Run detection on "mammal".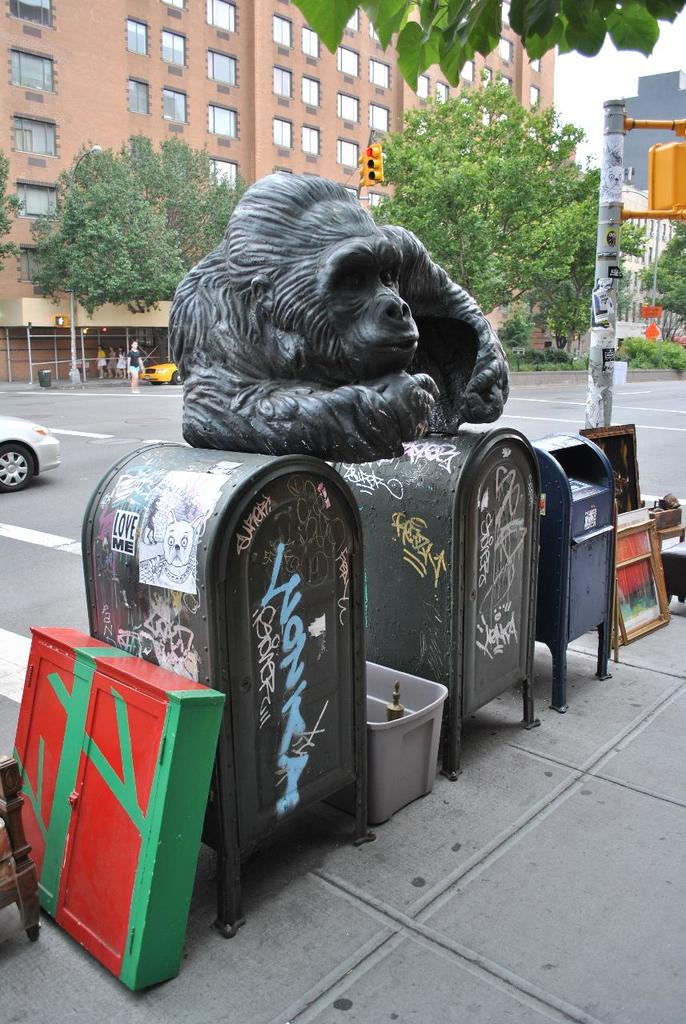
Result: <box>122,340,149,391</box>.
